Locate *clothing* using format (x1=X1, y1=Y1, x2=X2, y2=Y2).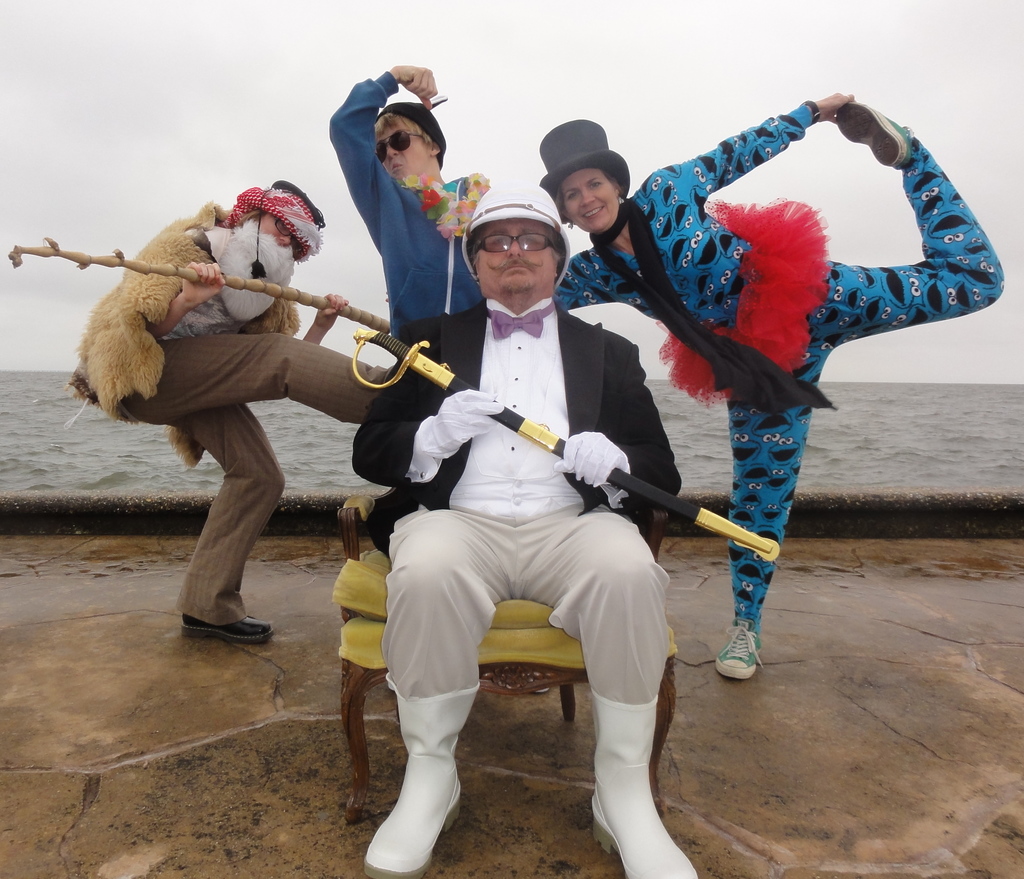
(x1=74, y1=296, x2=388, y2=627).
